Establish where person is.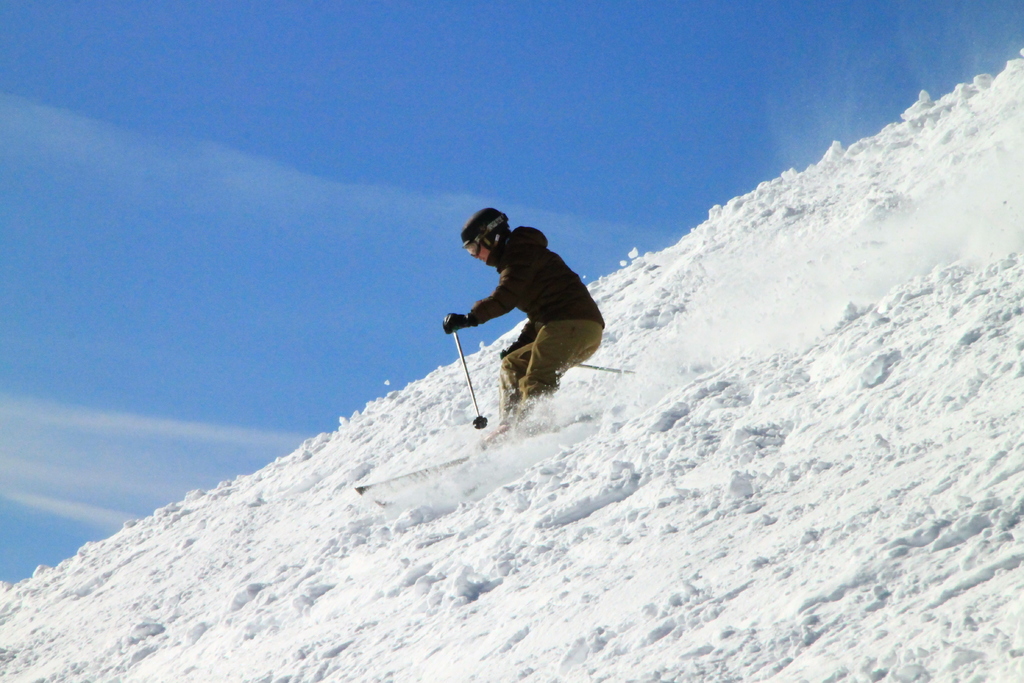
Established at [434, 201, 602, 440].
